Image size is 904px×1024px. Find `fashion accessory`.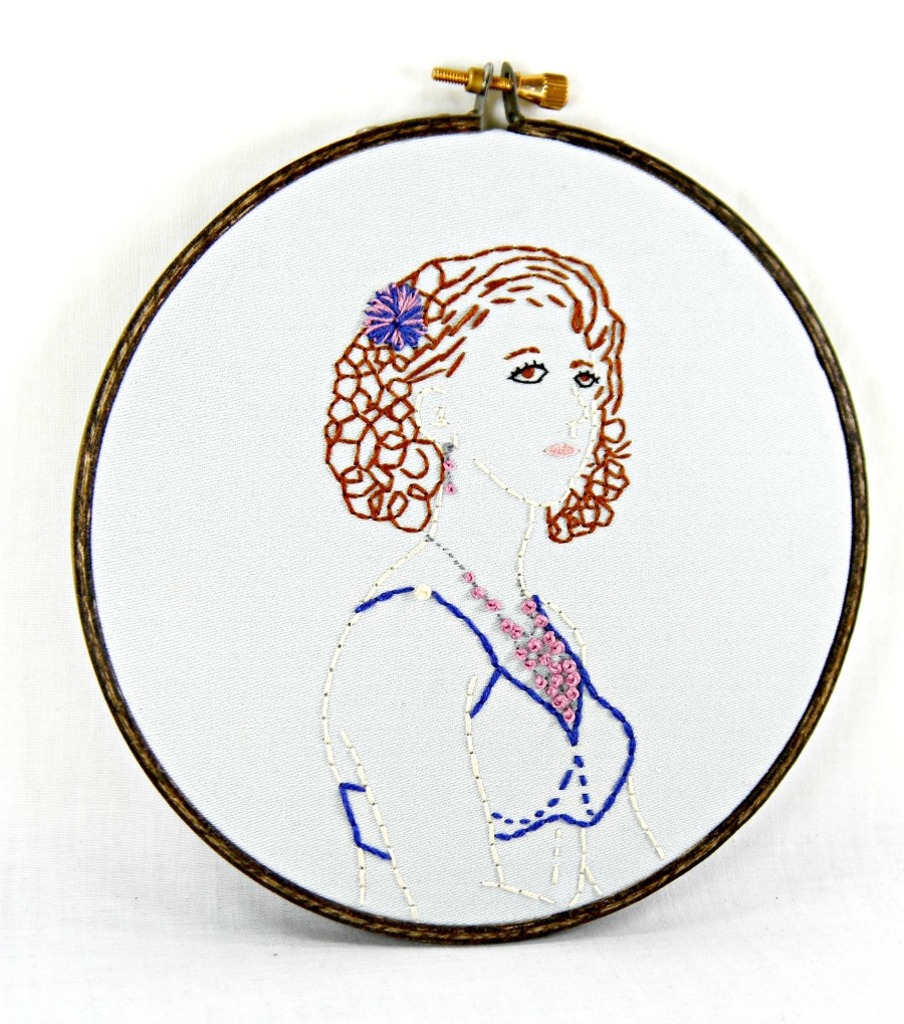
bbox=(407, 539, 586, 734).
